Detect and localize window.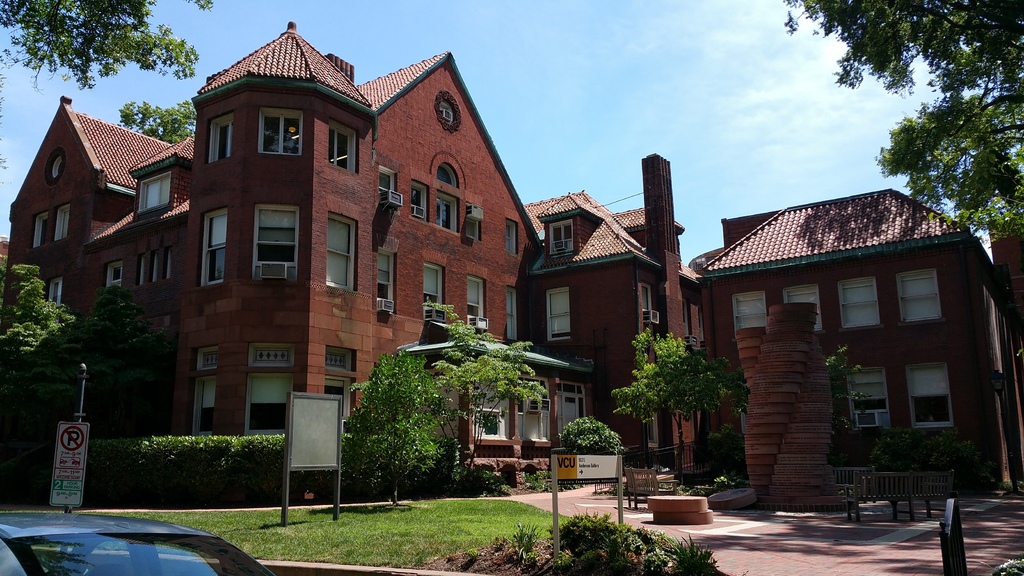
Localized at x1=245, y1=192, x2=303, y2=288.
